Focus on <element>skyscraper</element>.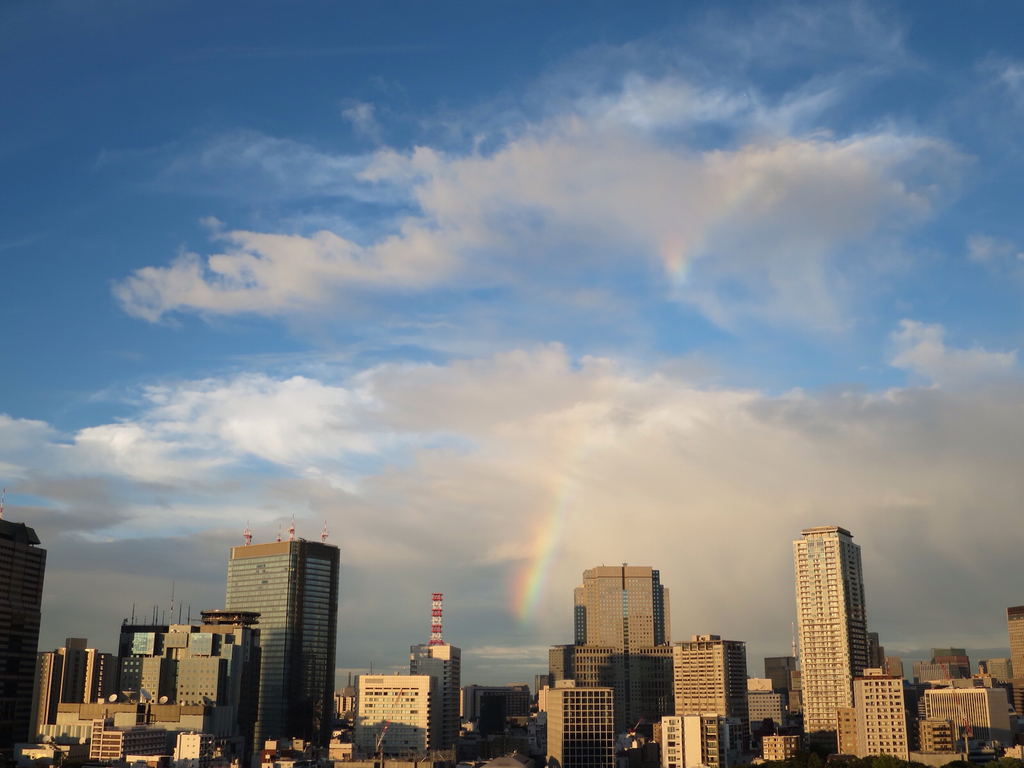
Focused at <region>412, 628, 470, 767</region>.
